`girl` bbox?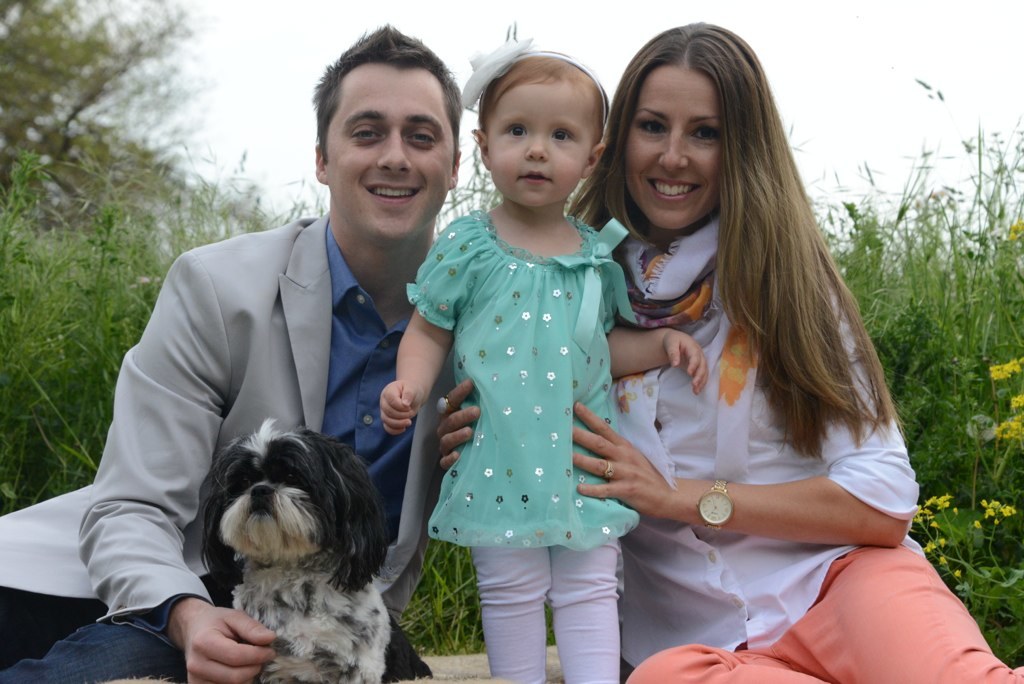
left=381, top=20, right=709, bottom=683
